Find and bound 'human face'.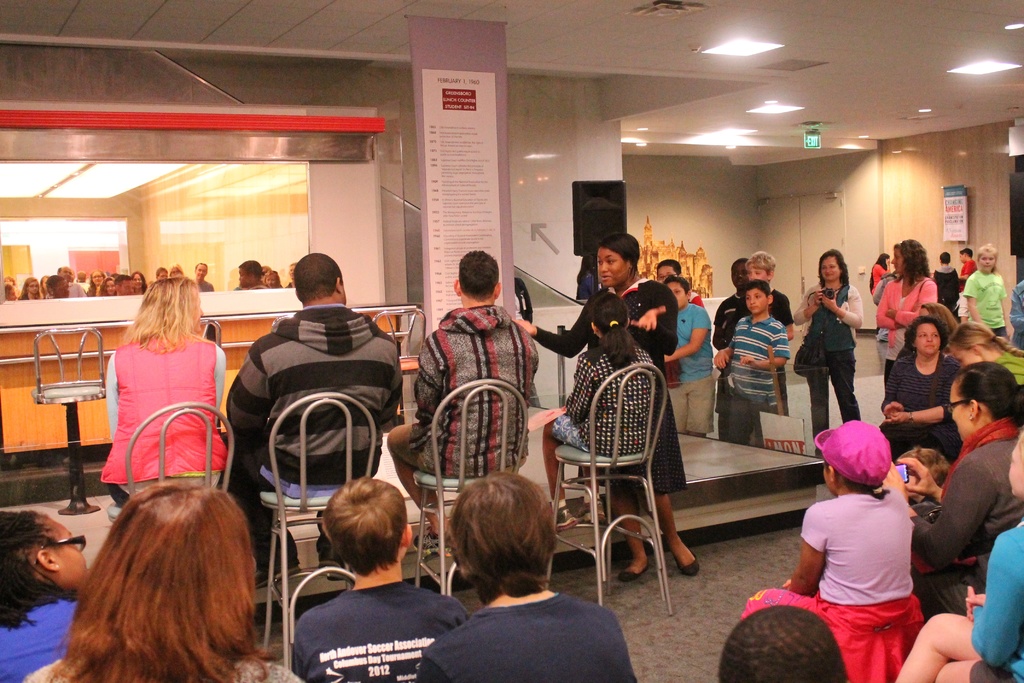
Bound: rect(819, 258, 844, 280).
